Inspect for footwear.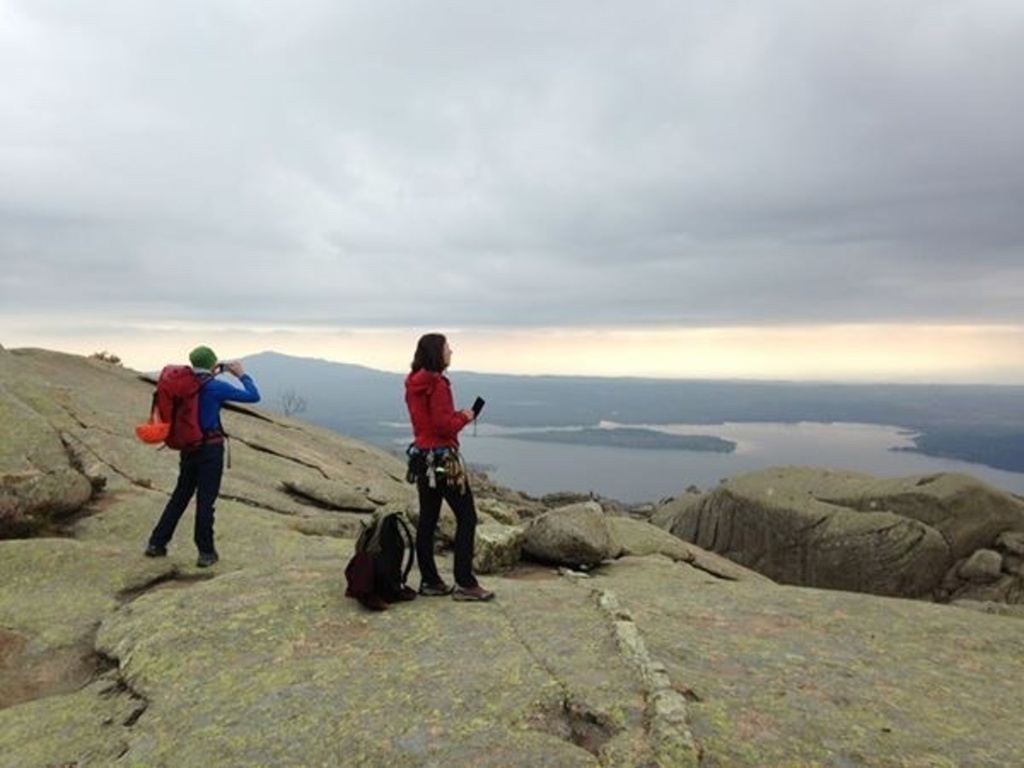
Inspection: region(200, 550, 215, 563).
